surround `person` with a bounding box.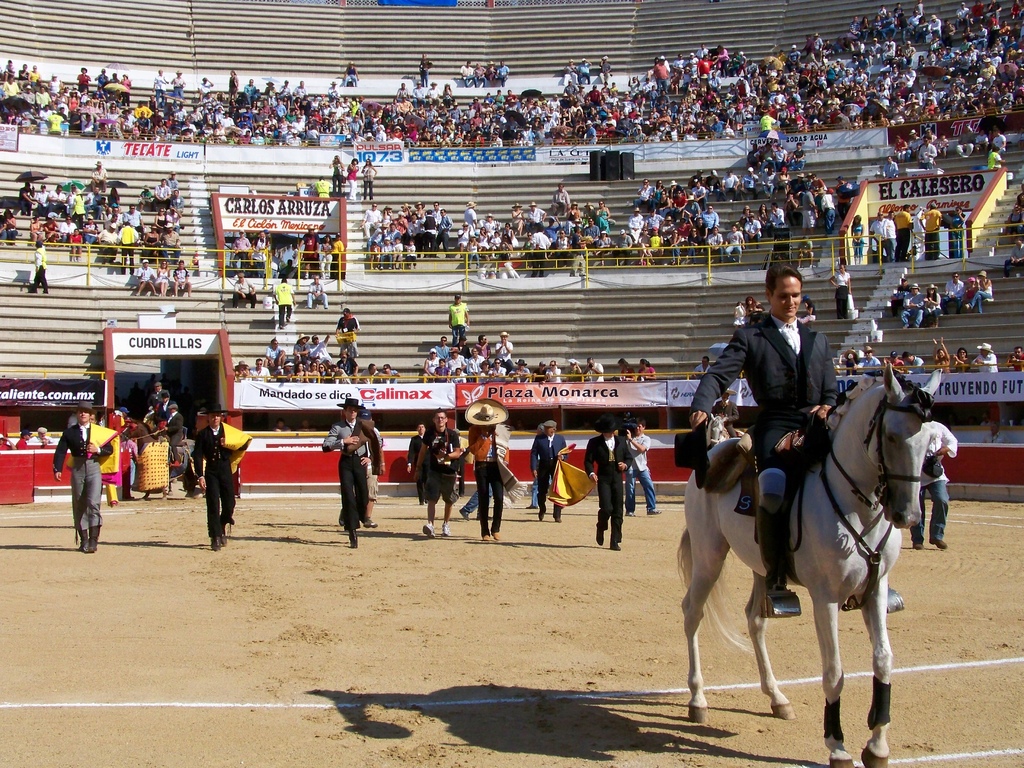
<bbox>827, 264, 851, 323</bbox>.
